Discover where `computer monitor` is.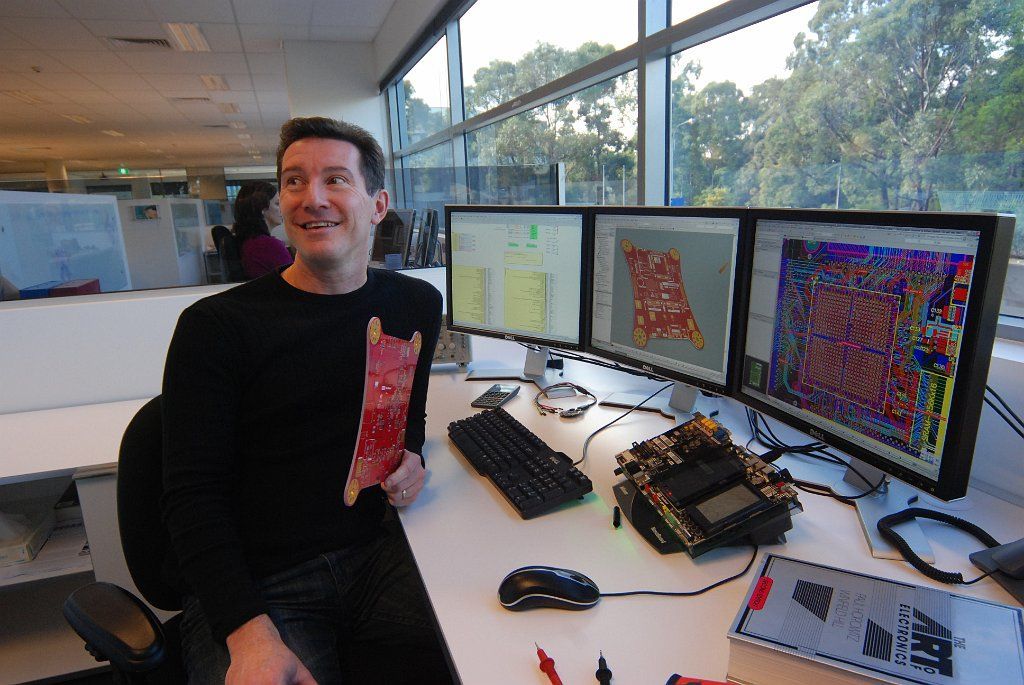
Discovered at [580, 204, 762, 437].
